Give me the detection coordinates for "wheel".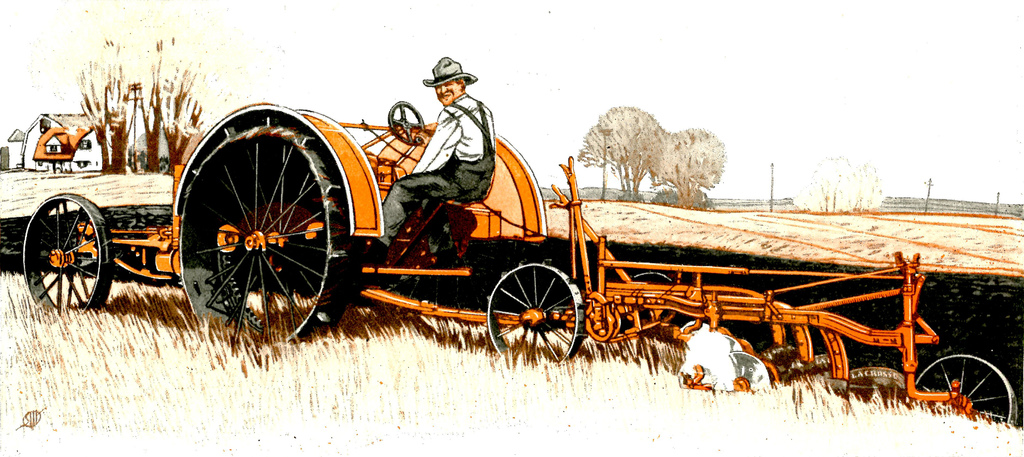
crop(482, 260, 591, 360).
